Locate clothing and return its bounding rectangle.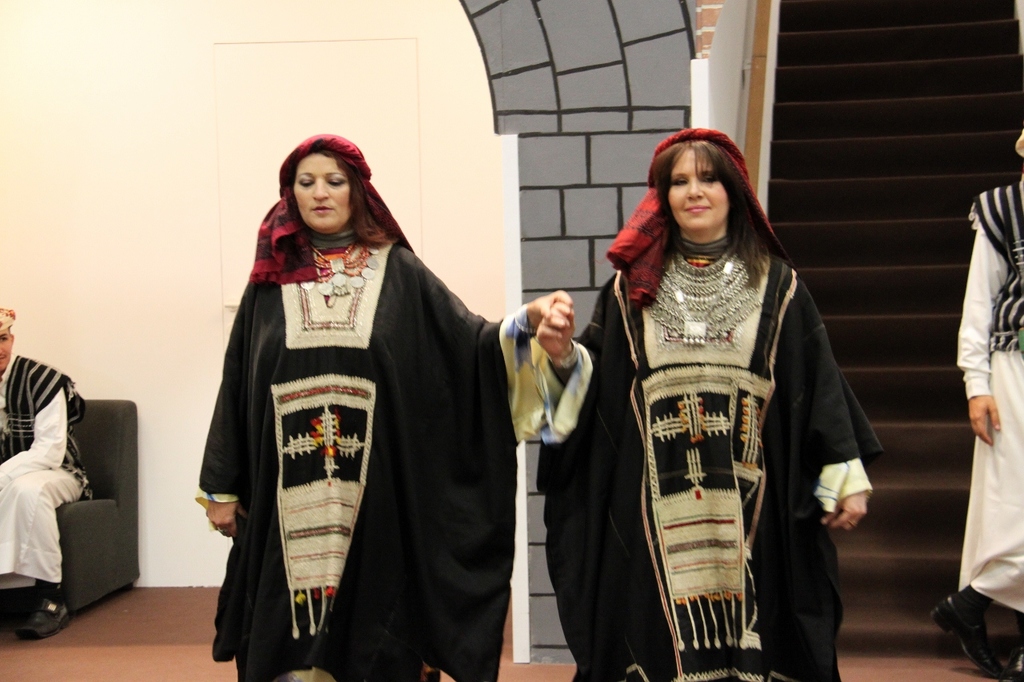
(x1=531, y1=134, x2=895, y2=681).
